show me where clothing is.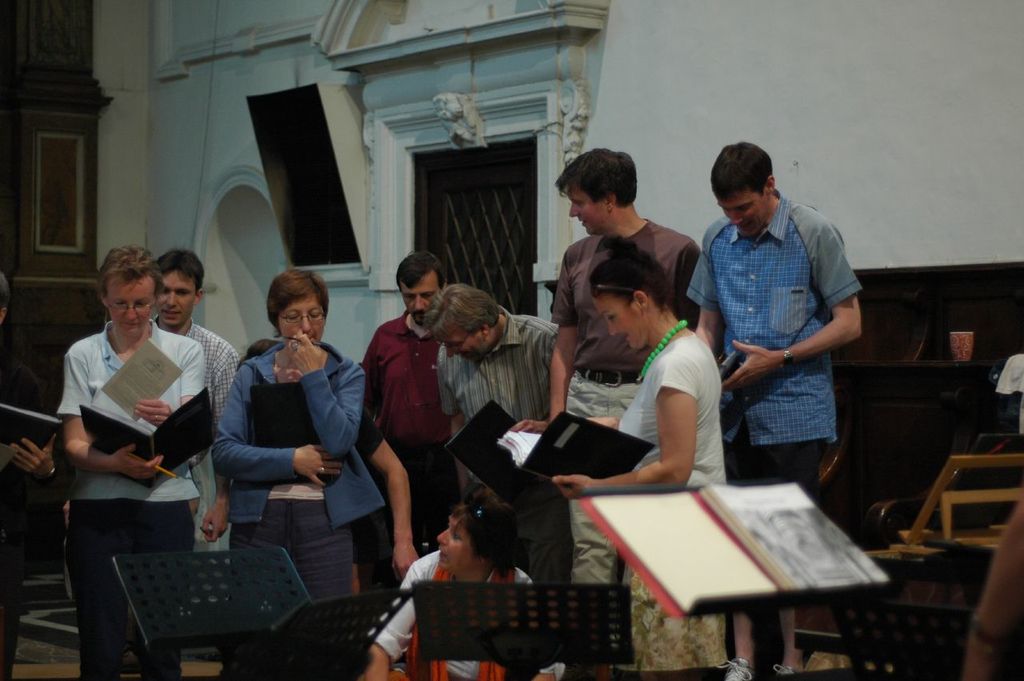
clothing is at rect(683, 186, 856, 503).
